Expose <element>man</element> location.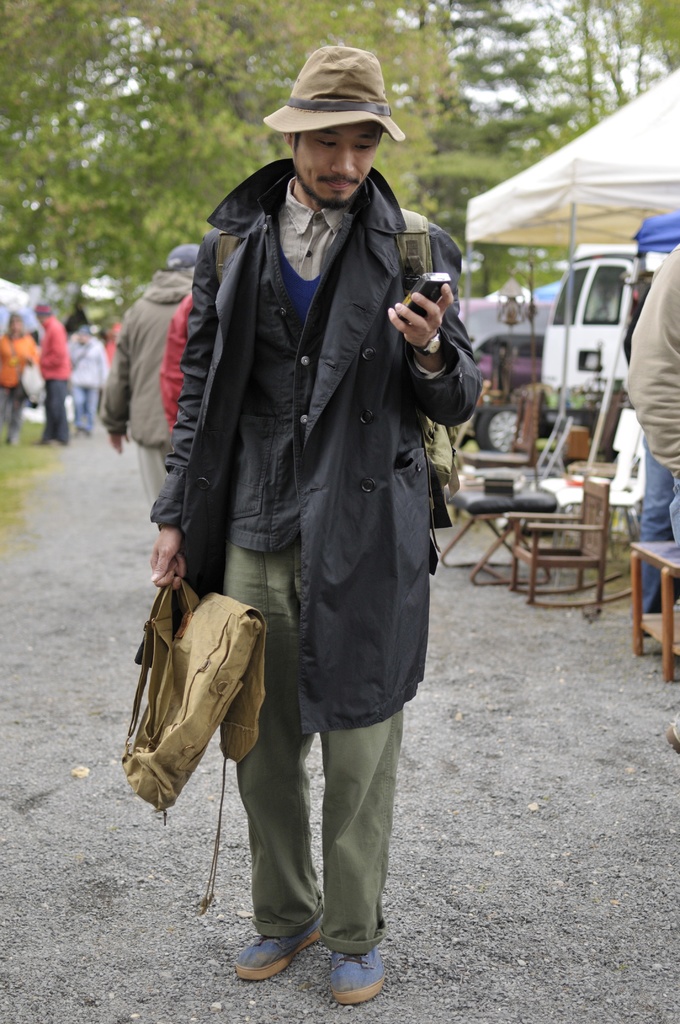
Exposed at rect(37, 304, 69, 449).
